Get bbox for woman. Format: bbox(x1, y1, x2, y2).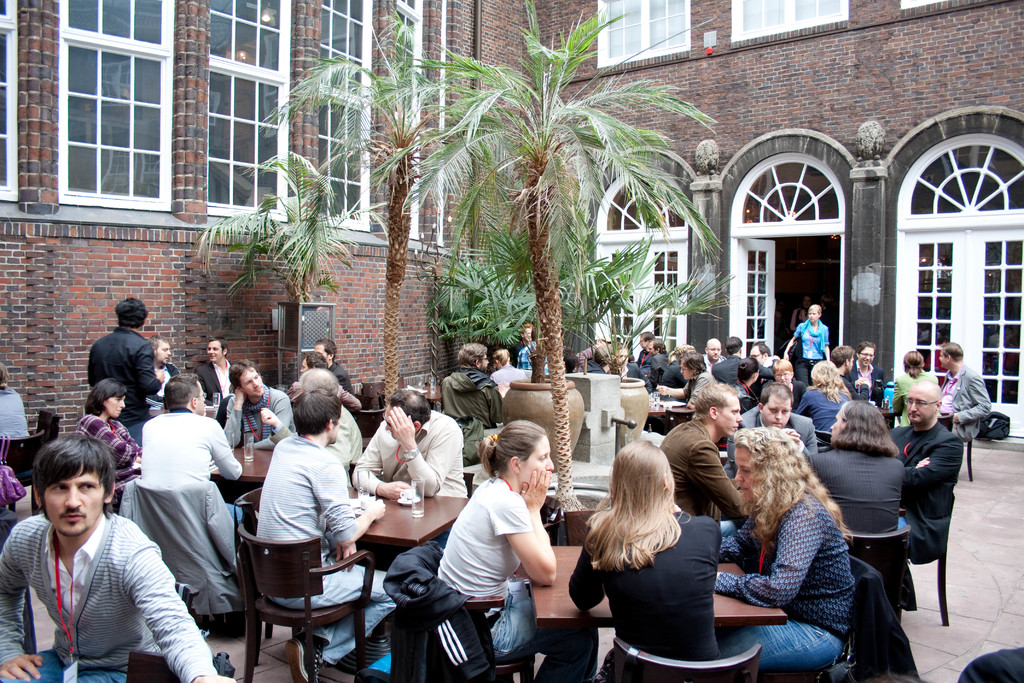
bbox(428, 420, 598, 682).
